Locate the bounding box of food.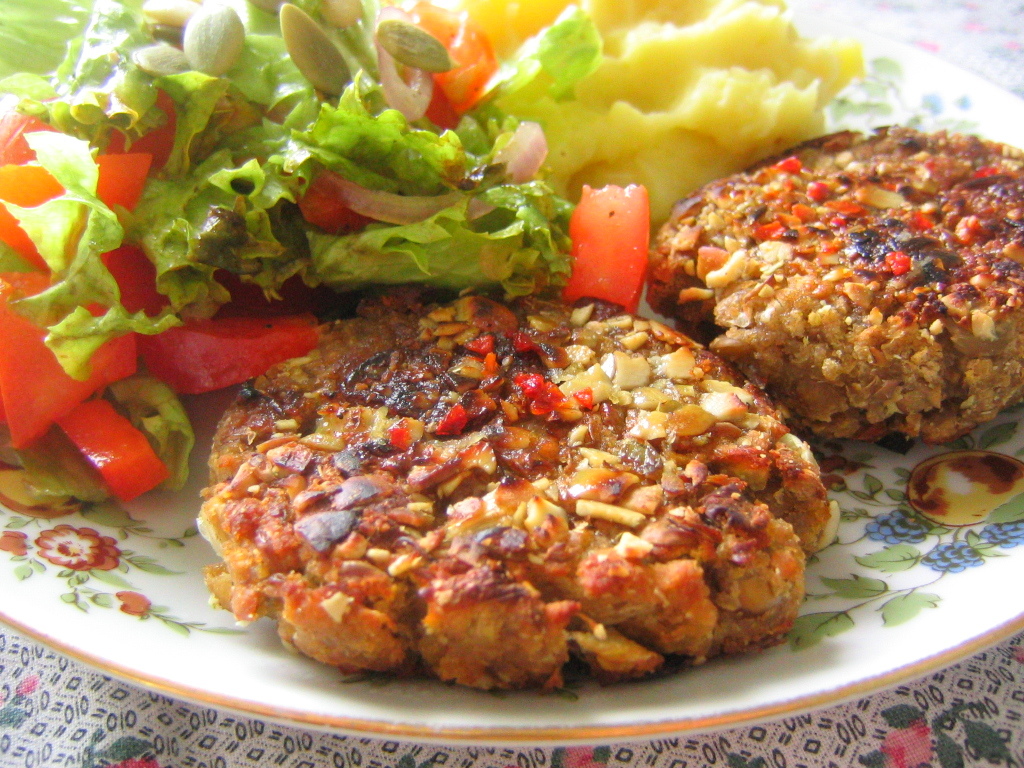
Bounding box: rect(218, 295, 831, 674).
